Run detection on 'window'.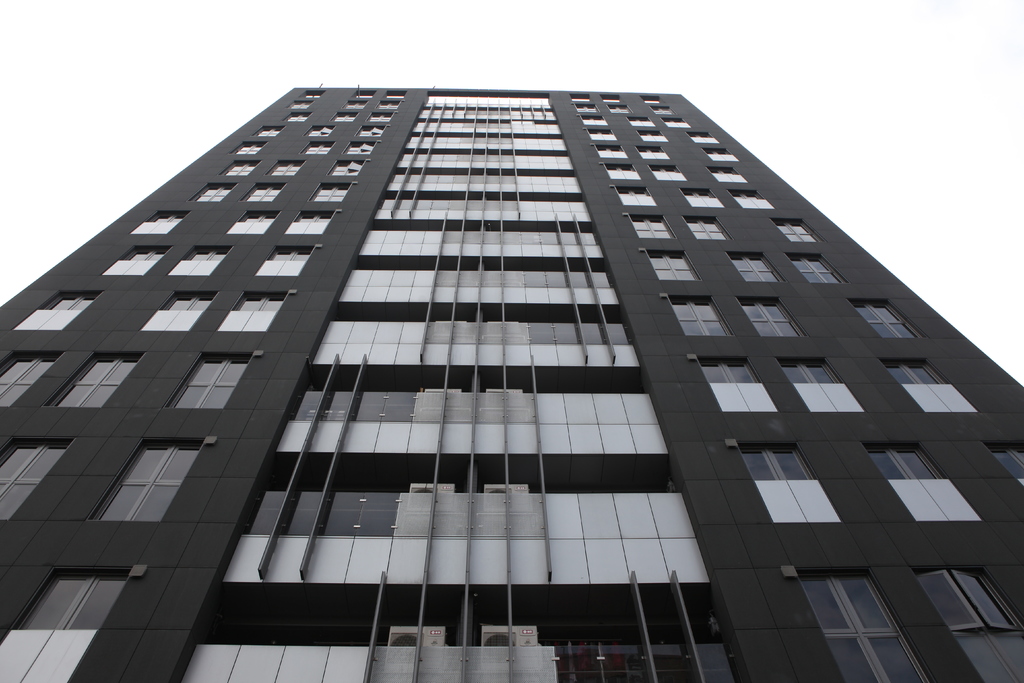
Result: pyautogui.locateOnScreen(346, 143, 369, 160).
